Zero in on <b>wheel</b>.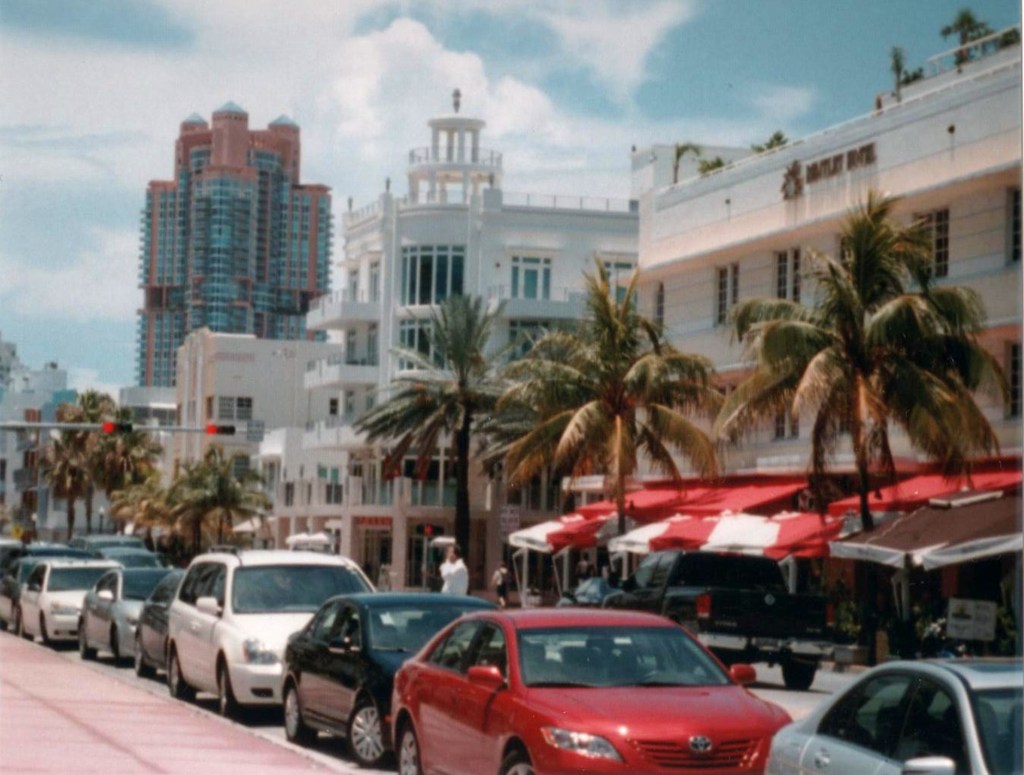
Zeroed in: 110 633 124 663.
